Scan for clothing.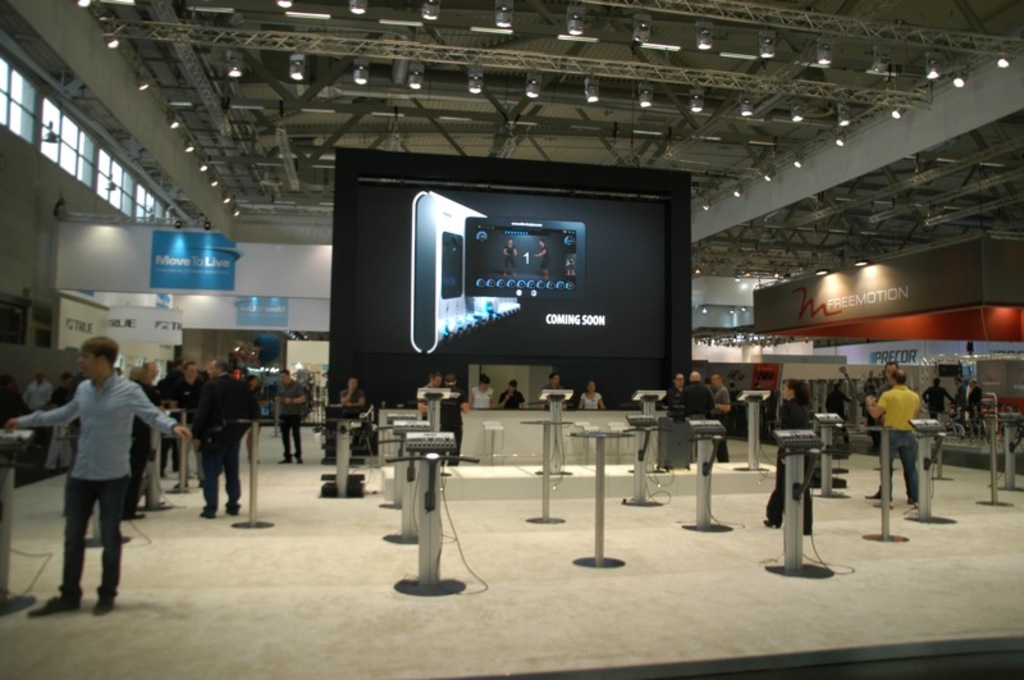
Scan result: x1=659, y1=379, x2=714, y2=421.
